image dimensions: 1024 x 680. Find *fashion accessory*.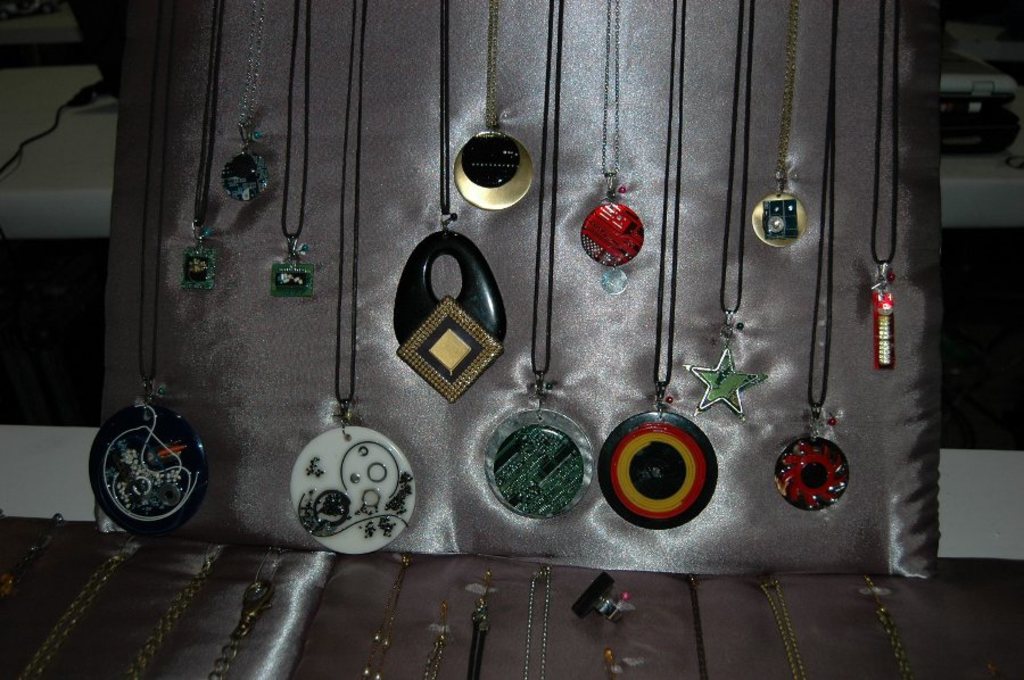
crop(89, 0, 206, 537).
